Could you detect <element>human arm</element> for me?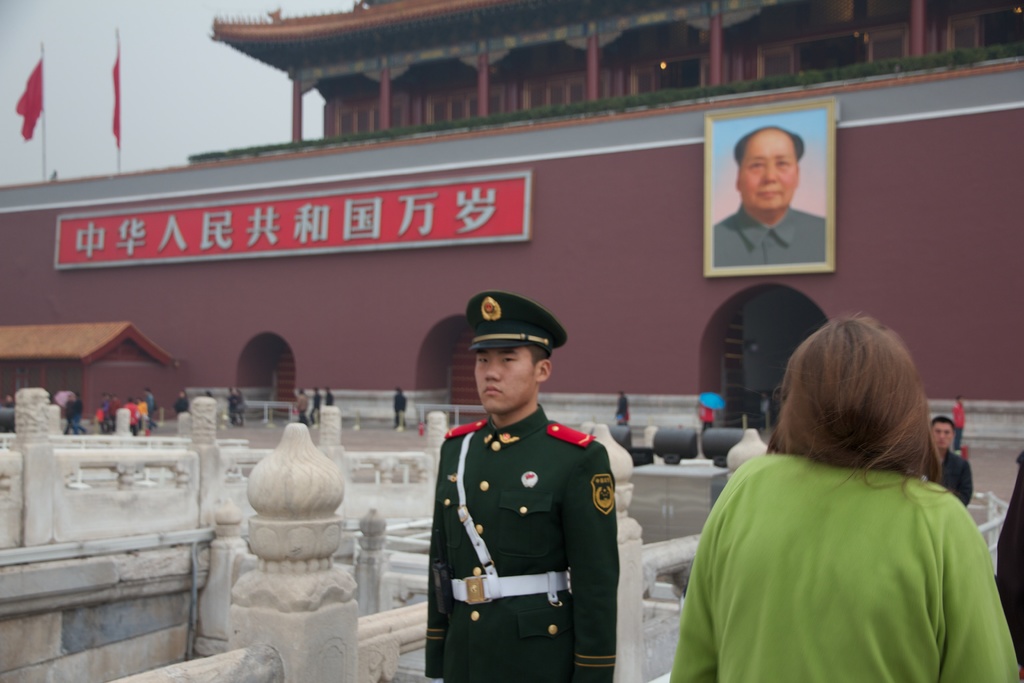
Detection result: bbox=[939, 495, 1023, 682].
